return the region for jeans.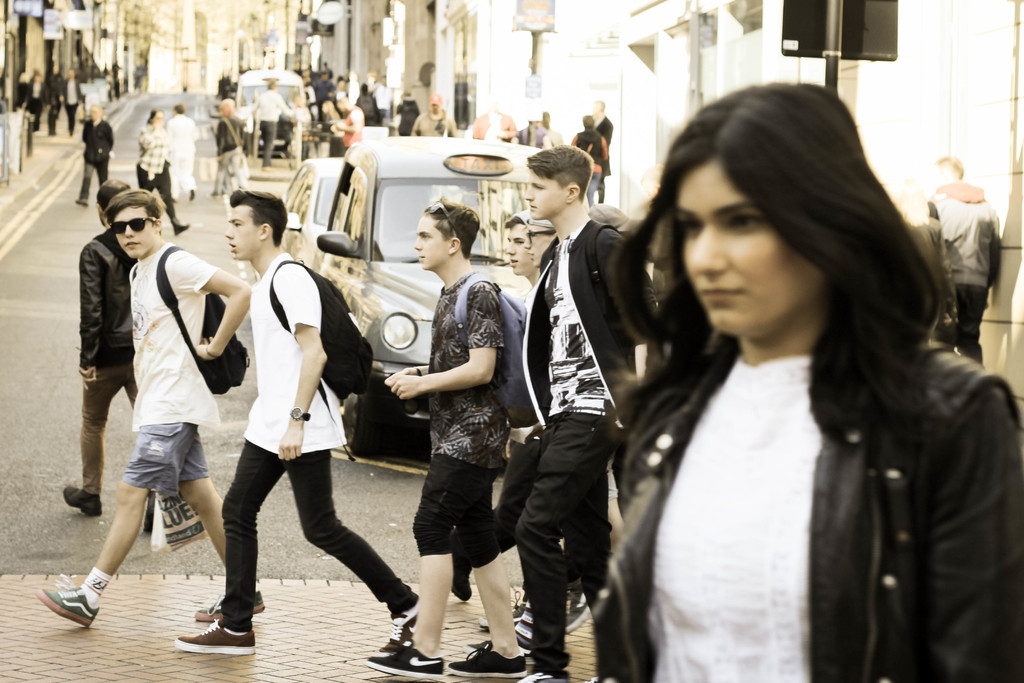
[x1=417, y1=447, x2=504, y2=573].
